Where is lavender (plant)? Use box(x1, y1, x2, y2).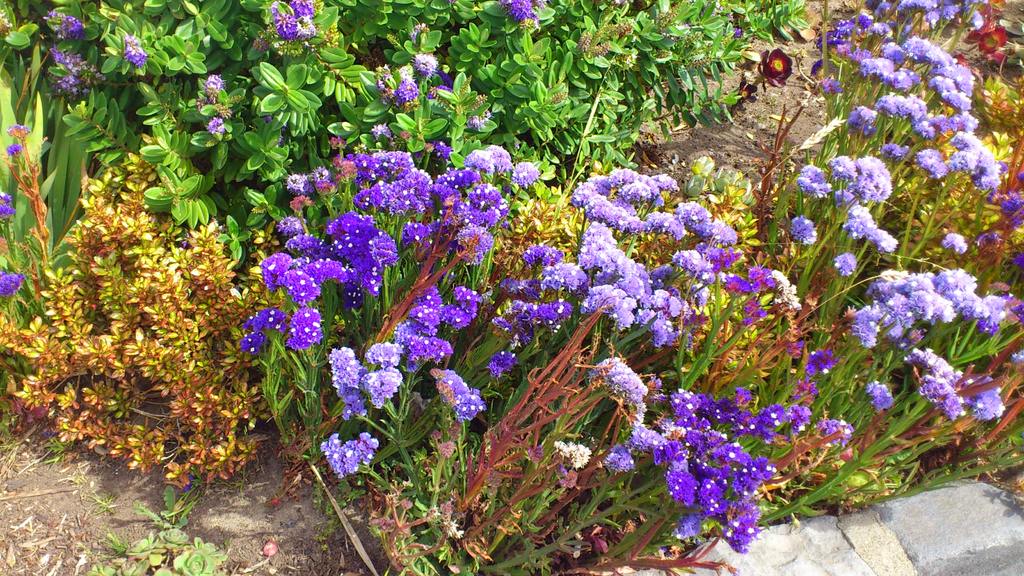
box(780, 163, 829, 223).
